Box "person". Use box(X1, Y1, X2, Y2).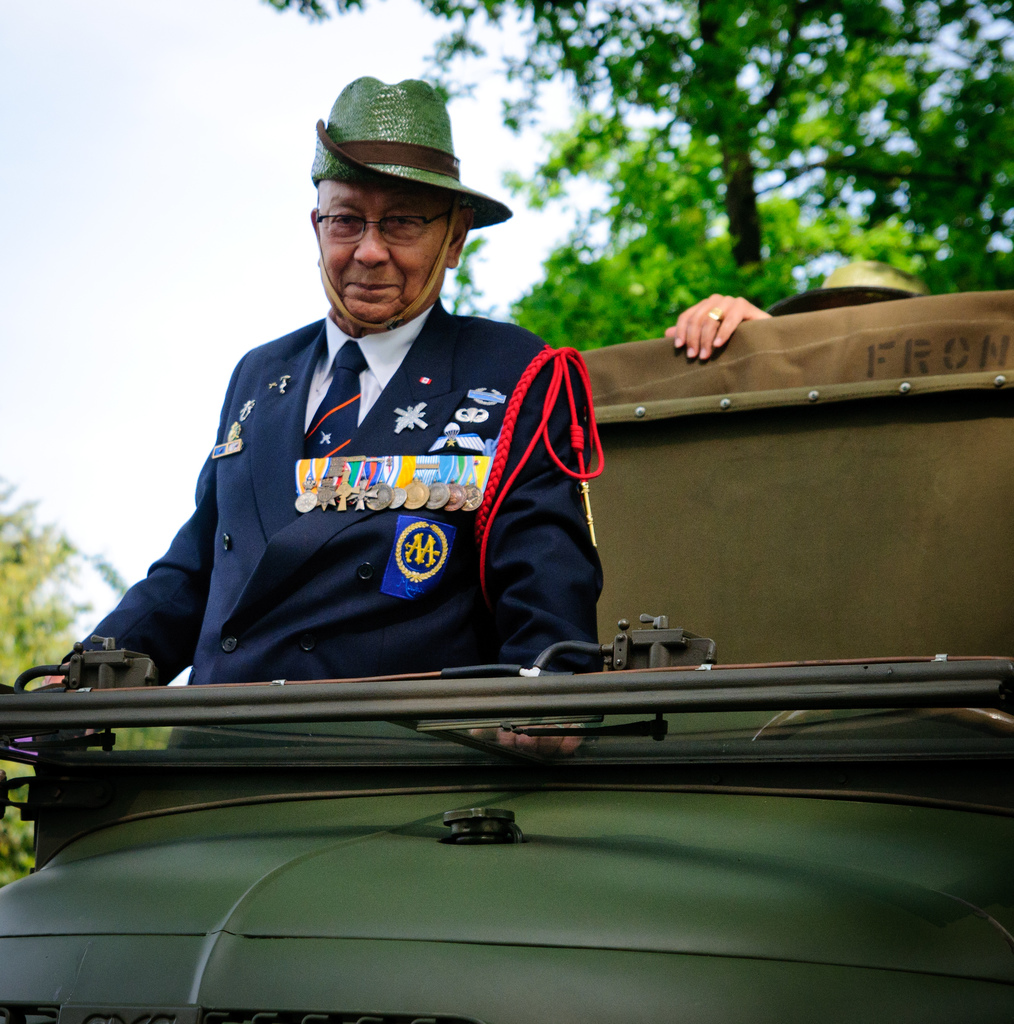
box(102, 121, 636, 750).
